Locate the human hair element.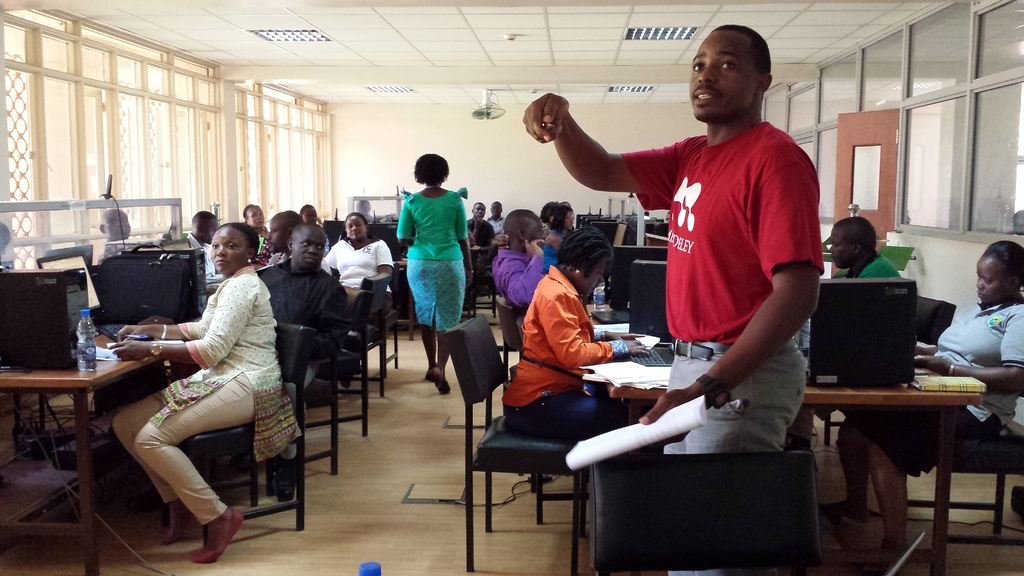
Element bbox: box(550, 220, 620, 277).
